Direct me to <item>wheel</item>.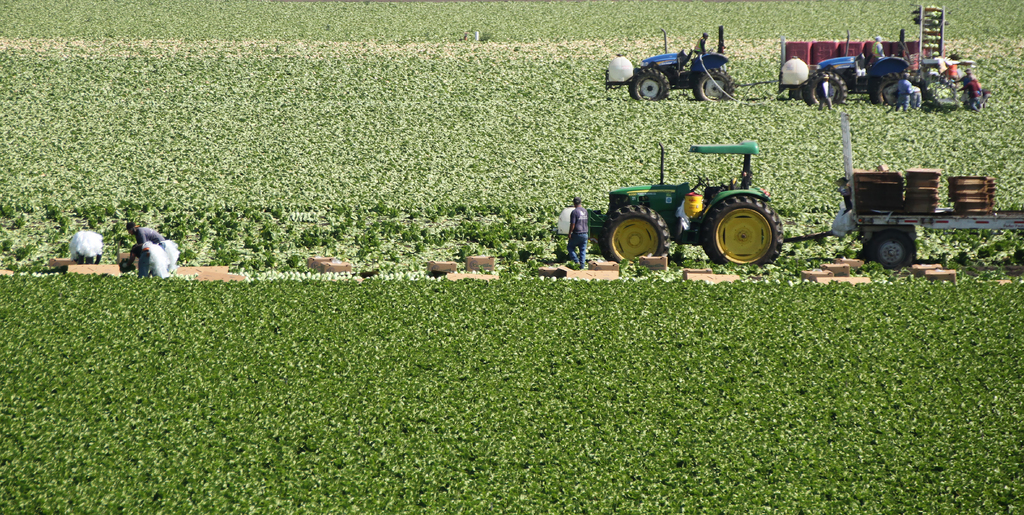
Direction: <bbox>868, 67, 918, 108</bbox>.
